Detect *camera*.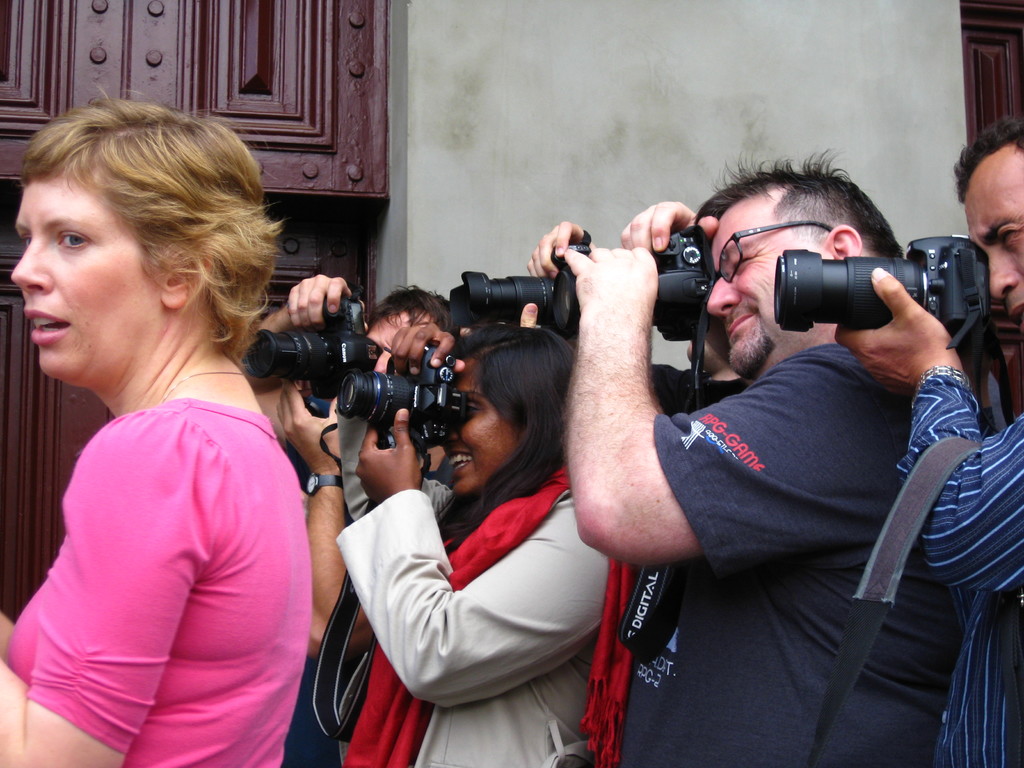
Detected at BBox(772, 230, 992, 345).
